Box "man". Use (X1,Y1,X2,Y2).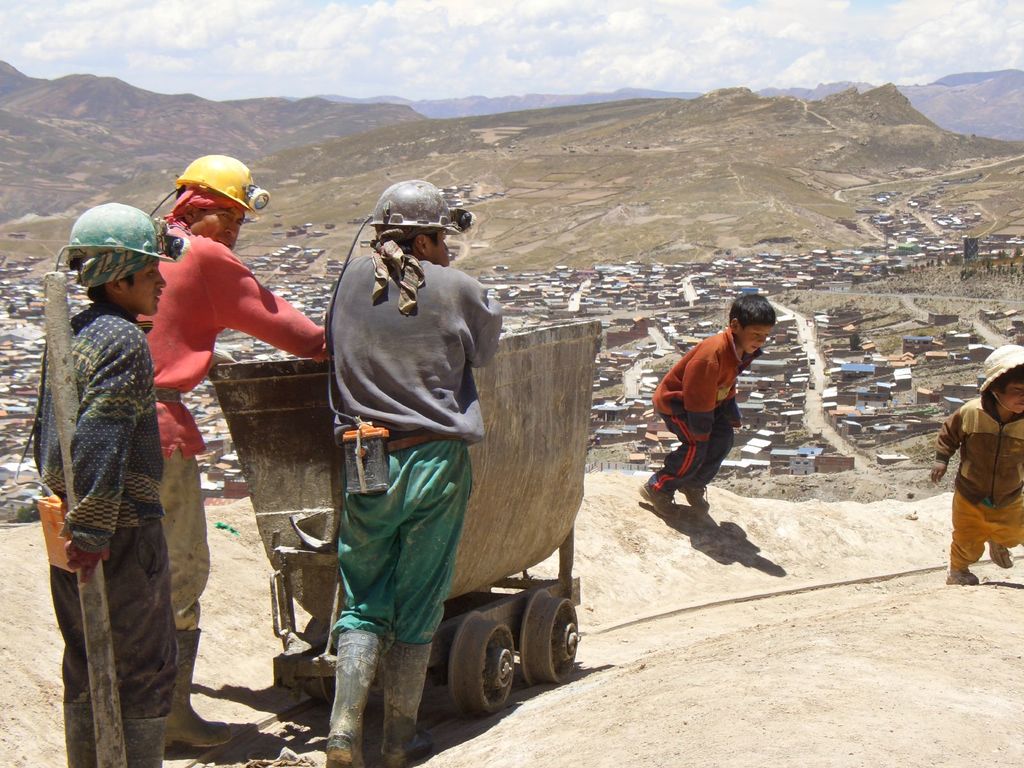
(12,201,178,767).
